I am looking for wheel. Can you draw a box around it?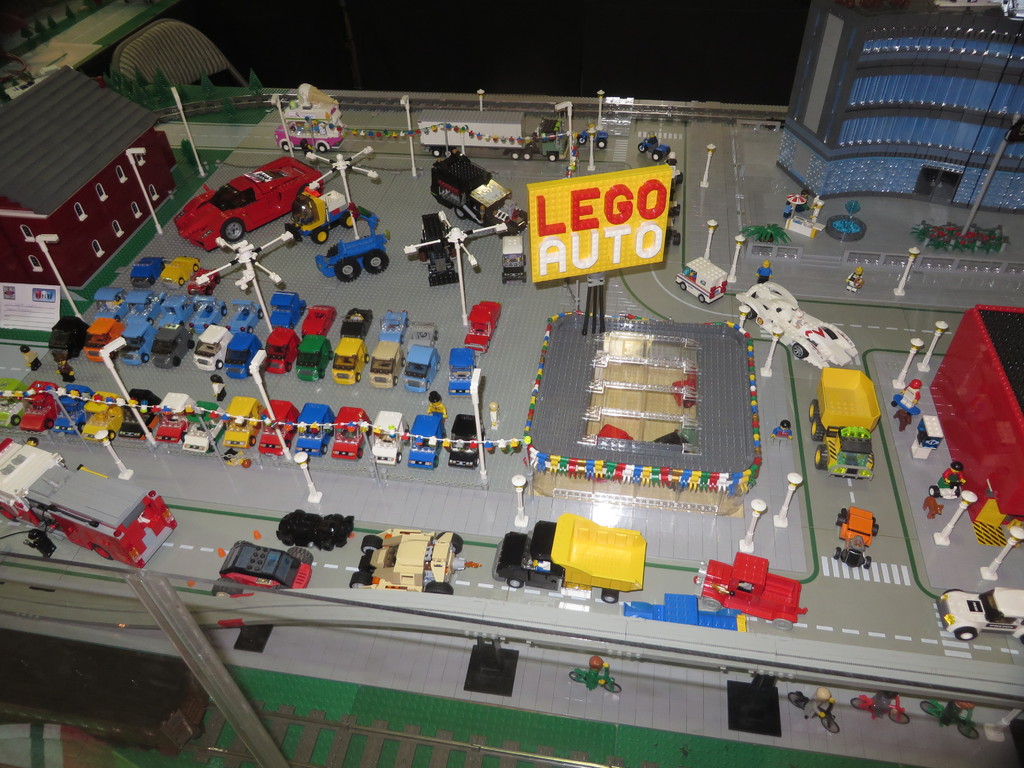
Sure, the bounding box is pyautogui.locateOnScreen(321, 444, 328, 454).
